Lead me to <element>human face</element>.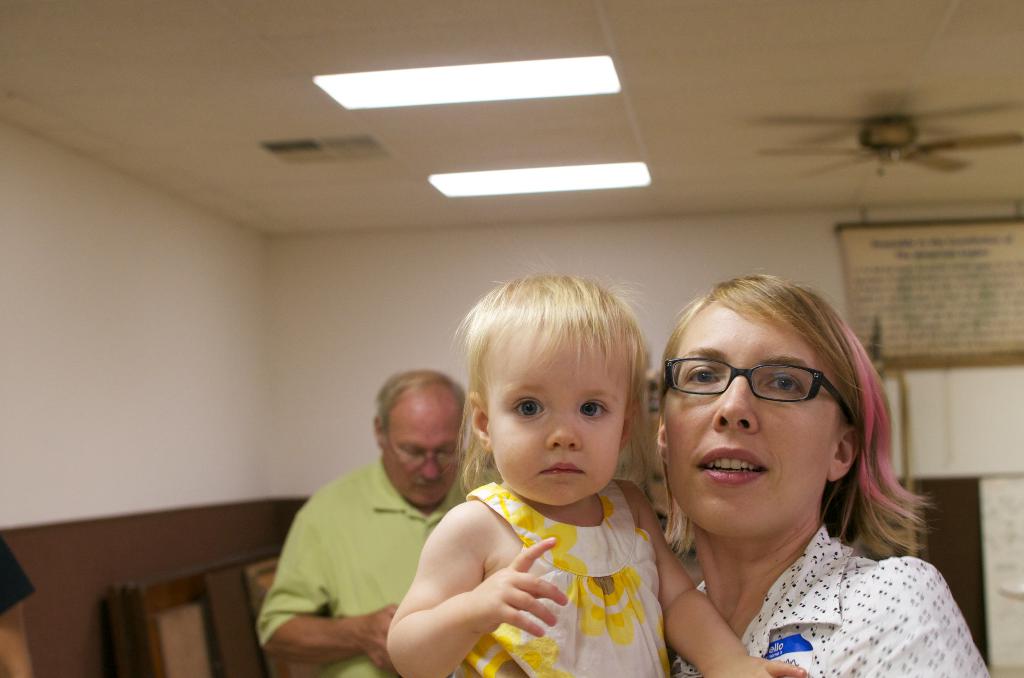
Lead to detection(488, 327, 633, 516).
